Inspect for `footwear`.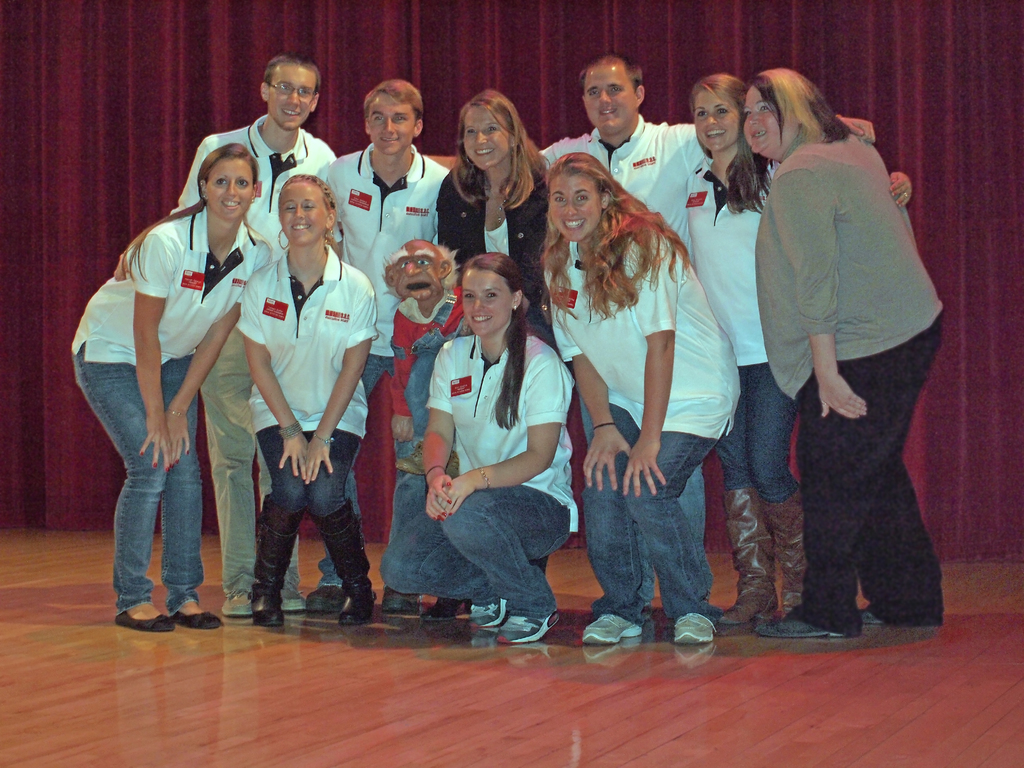
Inspection: <box>759,493,813,616</box>.
